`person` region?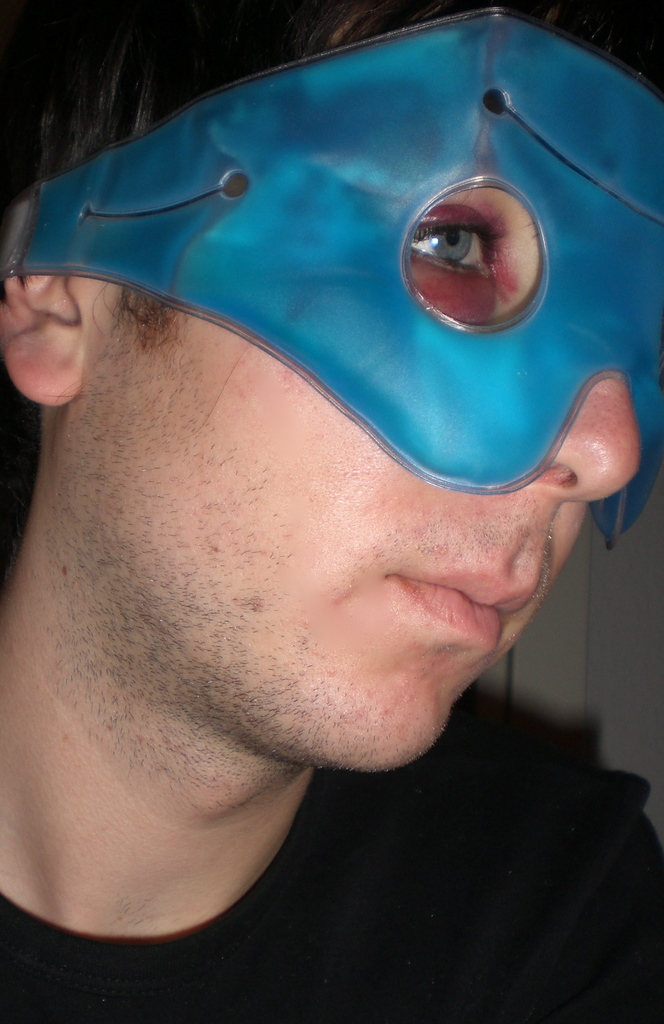
{"x1": 0, "y1": 0, "x2": 663, "y2": 1021}
